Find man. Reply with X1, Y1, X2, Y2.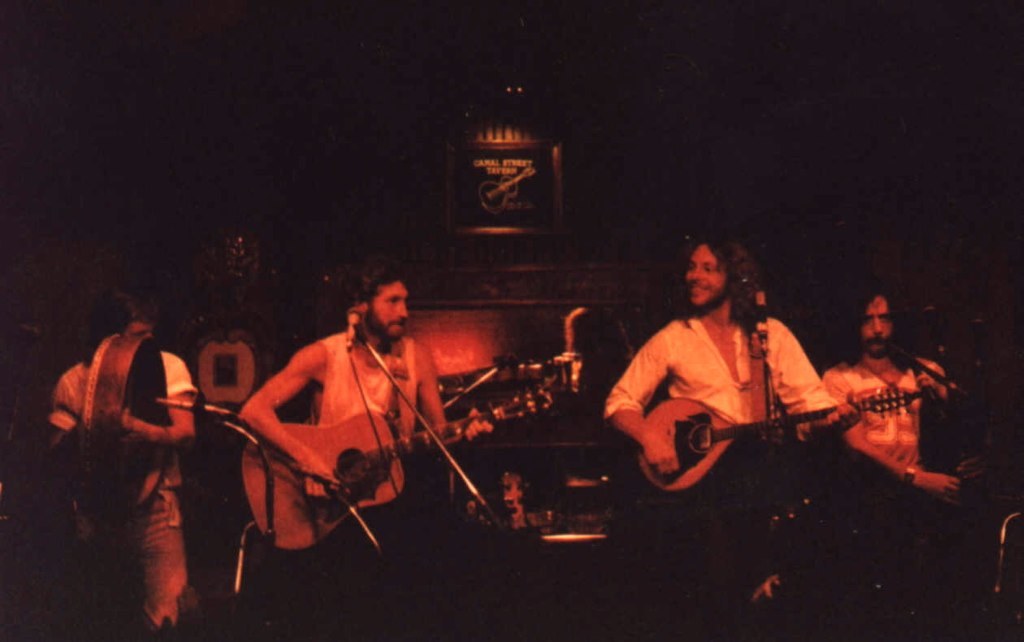
237, 266, 493, 528.
